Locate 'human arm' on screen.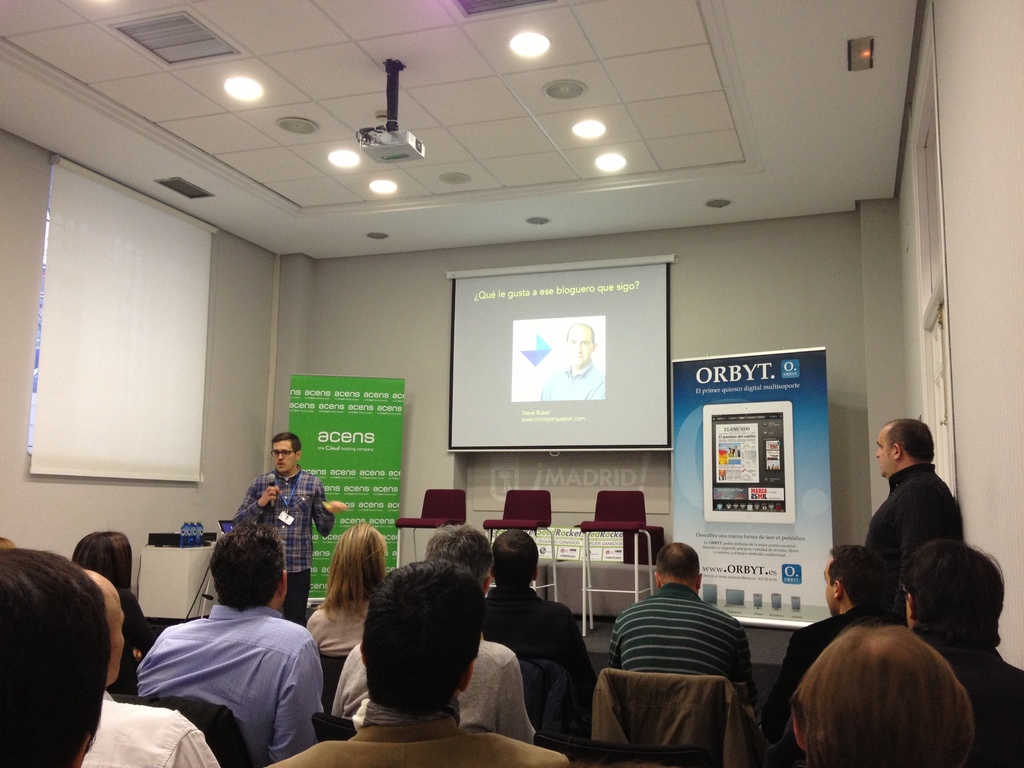
On screen at (122,596,154,660).
